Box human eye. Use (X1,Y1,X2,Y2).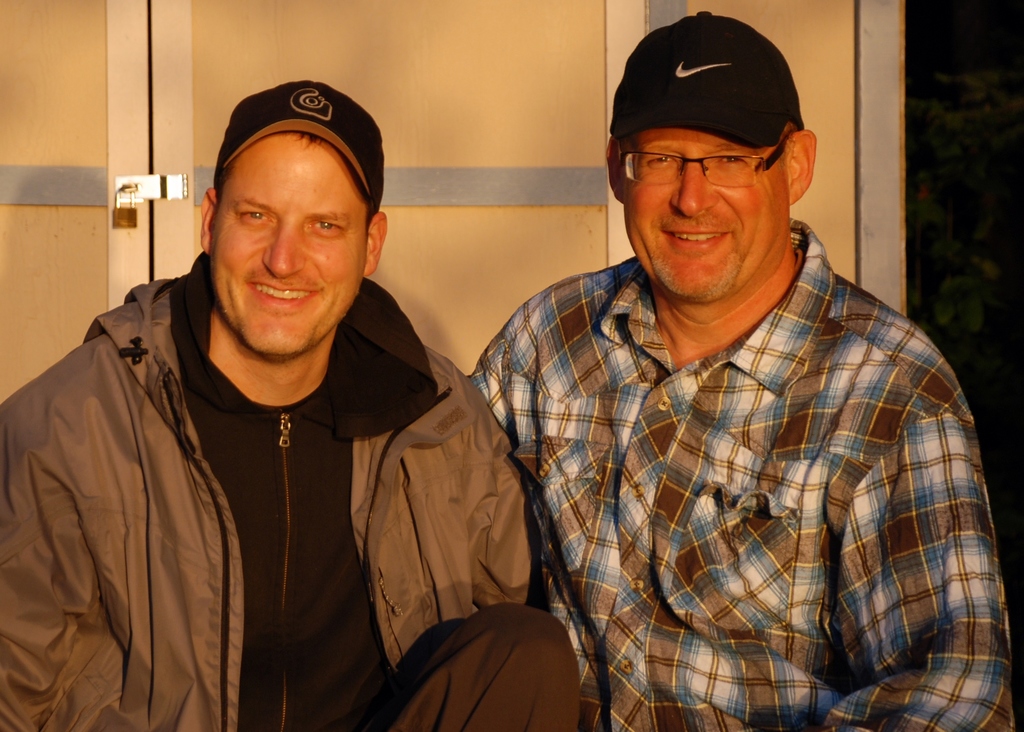
(647,150,680,167).
